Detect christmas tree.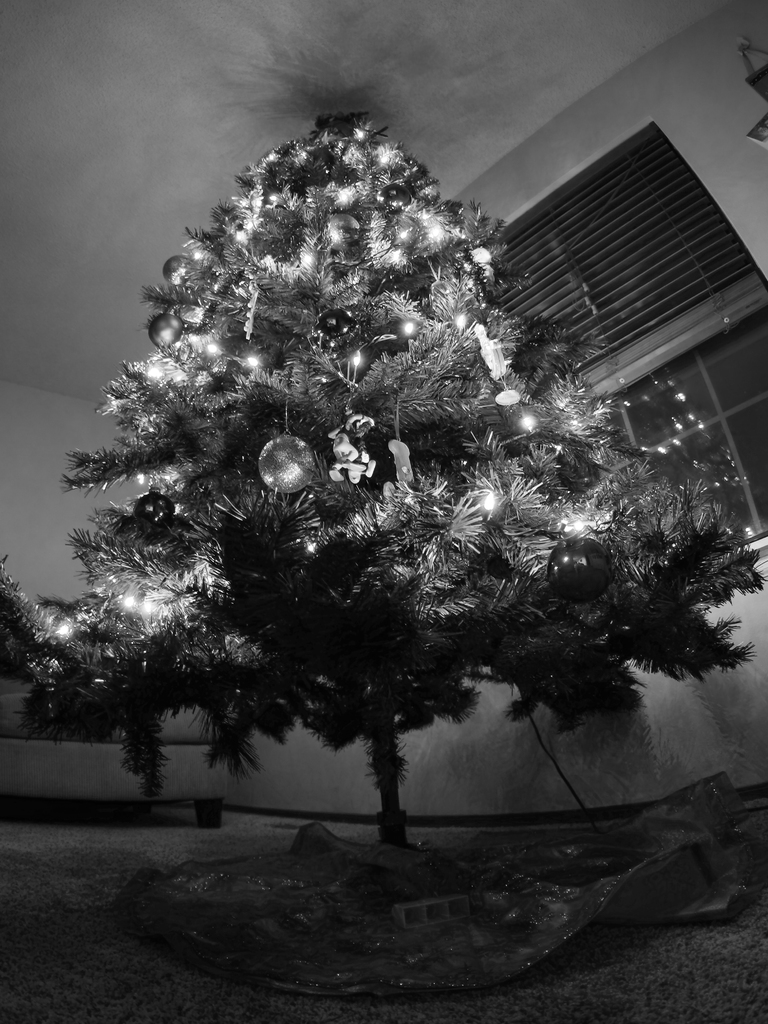
Detected at (x1=0, y1=548, x2=67, y2=760).
